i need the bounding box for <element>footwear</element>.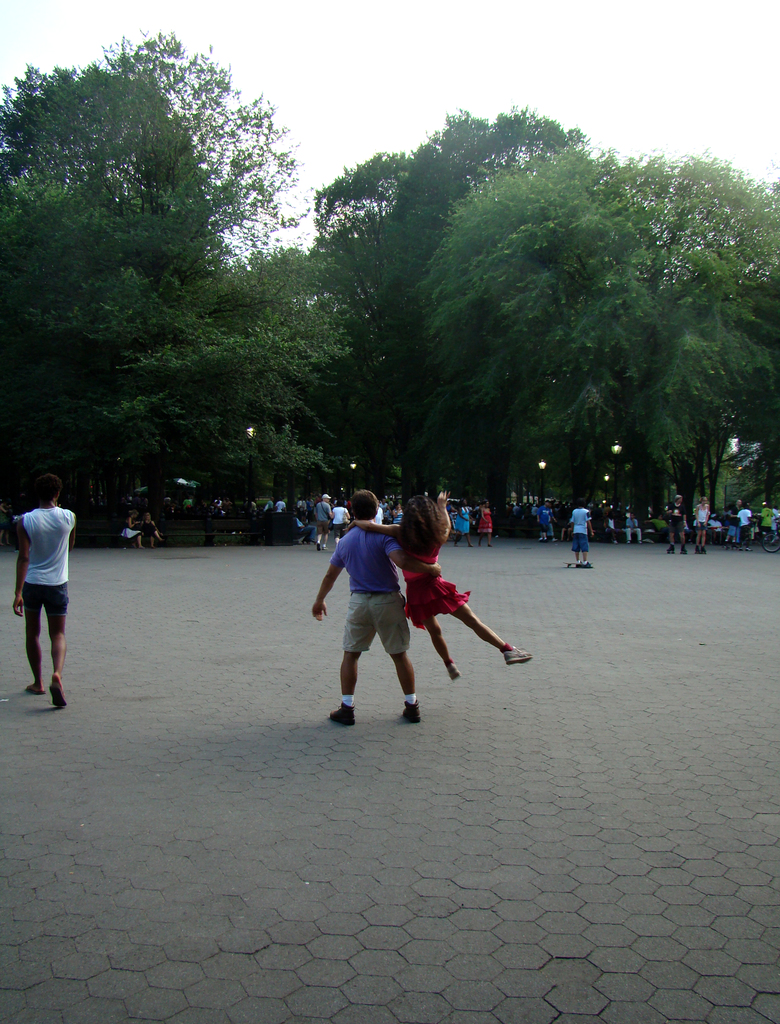
Here it is: [612,539,615,545].
